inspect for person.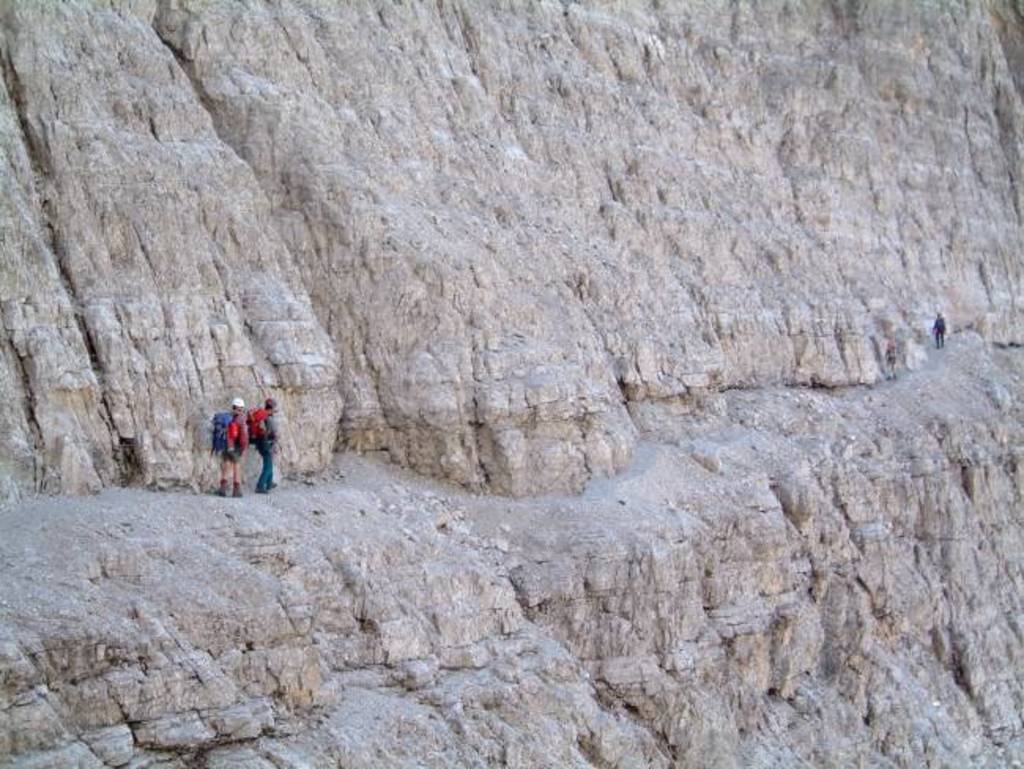
Inspection: <box>216,394,247,500</box>.
